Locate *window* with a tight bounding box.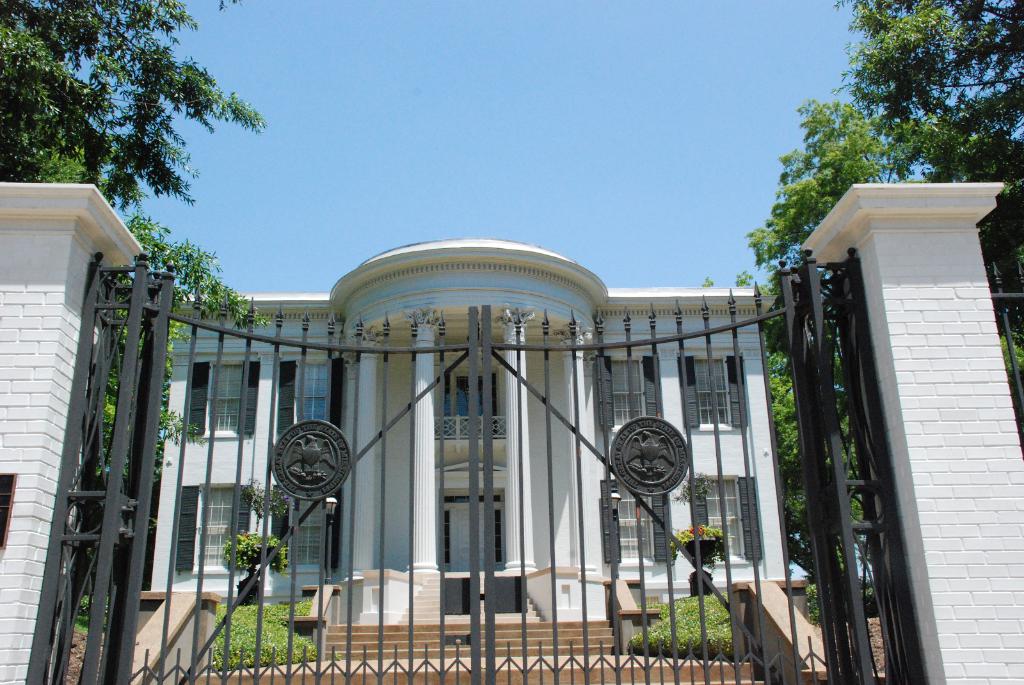
pyautogui.locateOnScreen(283, 498, 321, 572).
